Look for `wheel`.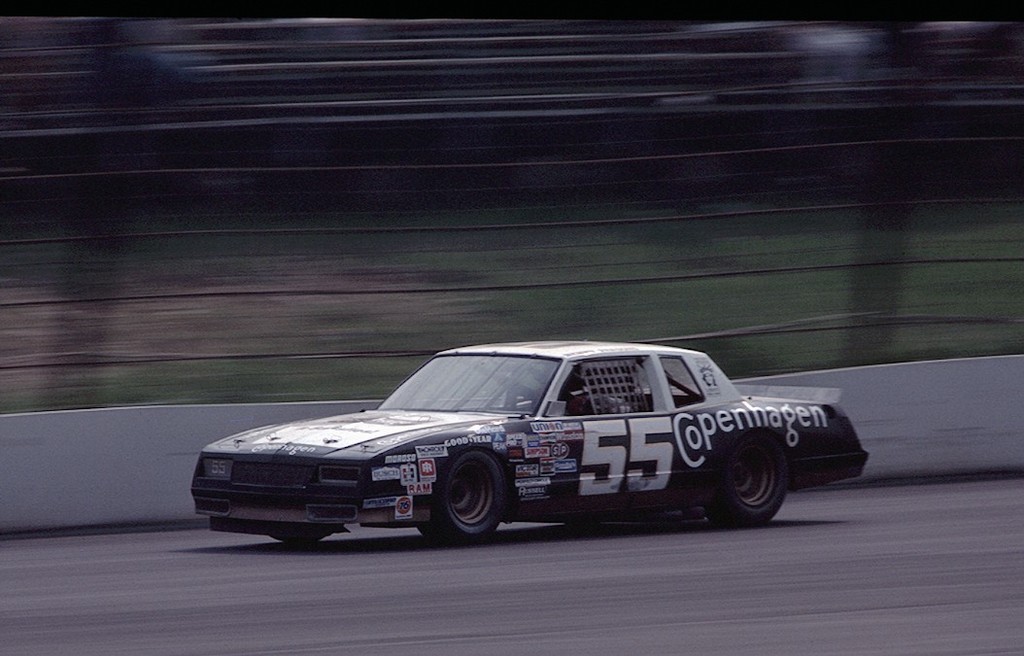
Found: 700/429/789/527.
